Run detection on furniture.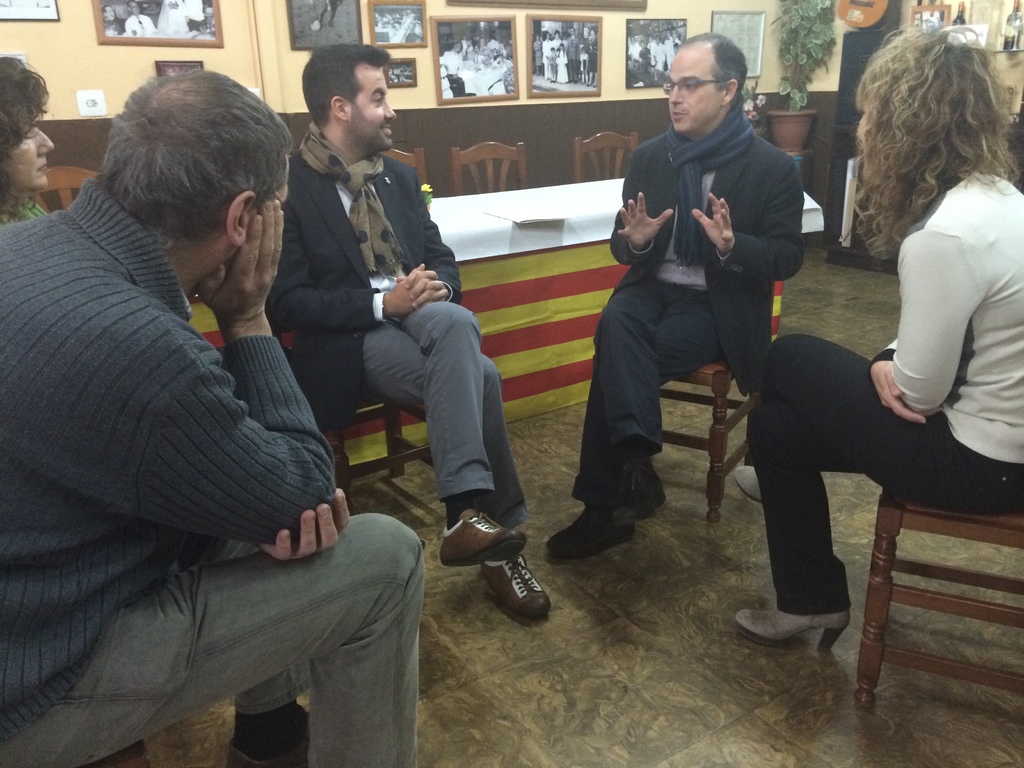
Result: crop(184, 178, 836, 483).
